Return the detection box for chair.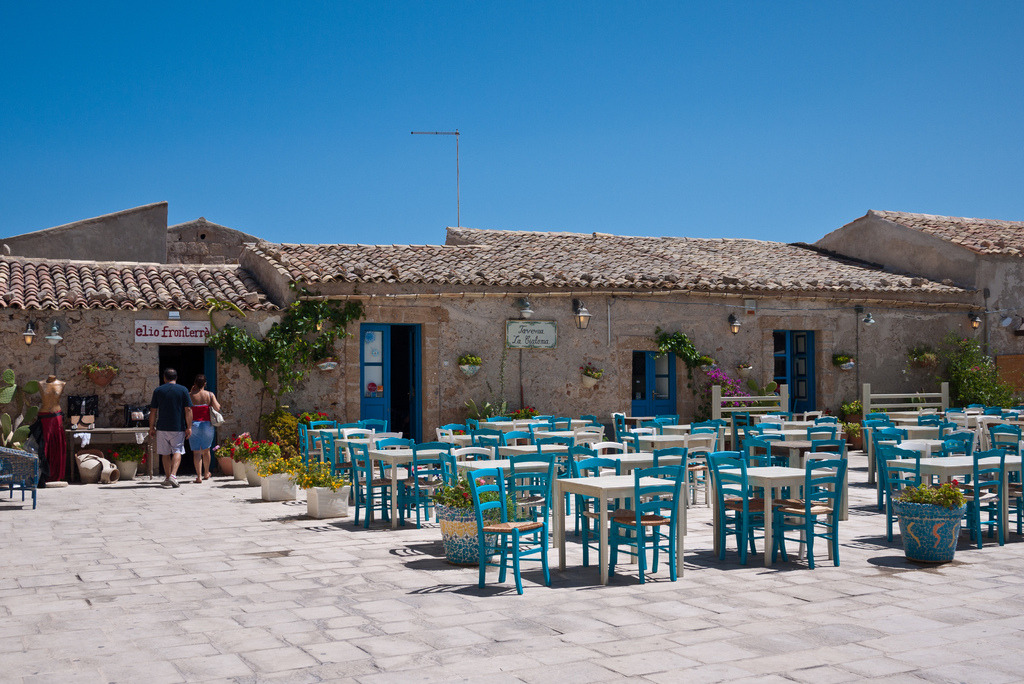
{"x1": 637, "y1": 418, "x2": 661, "y2": 432}.
